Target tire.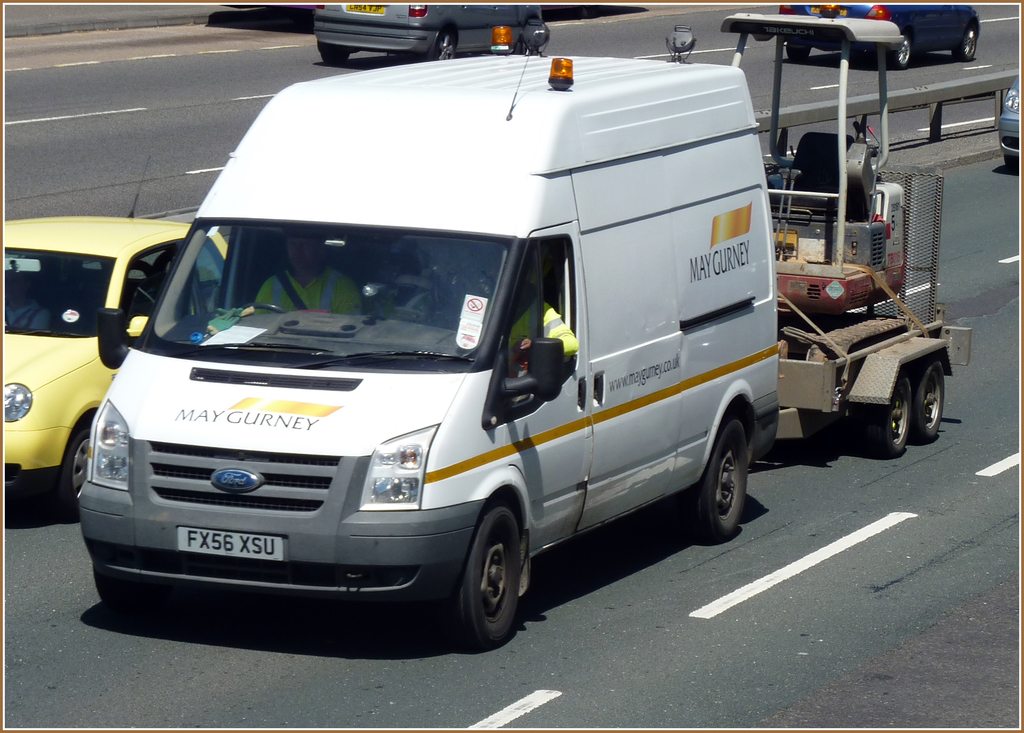
Target region: [681,419,746,542].
